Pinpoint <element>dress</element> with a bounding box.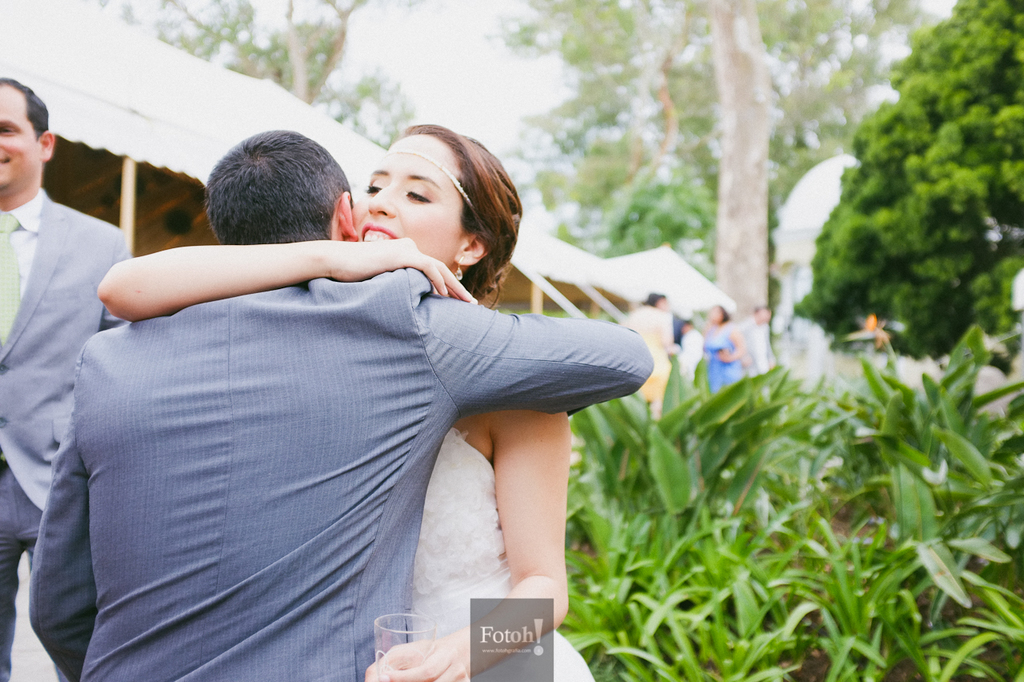
bbox=(409, 425, 594, 681).
